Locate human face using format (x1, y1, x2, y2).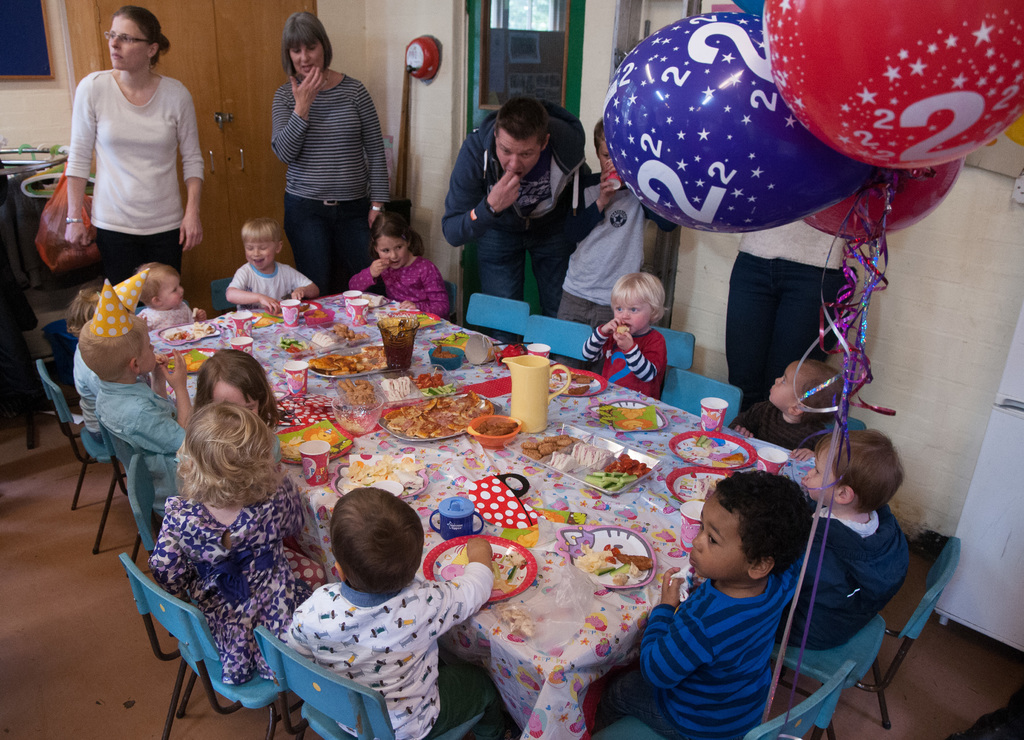
(287, 40, 324, 77).
